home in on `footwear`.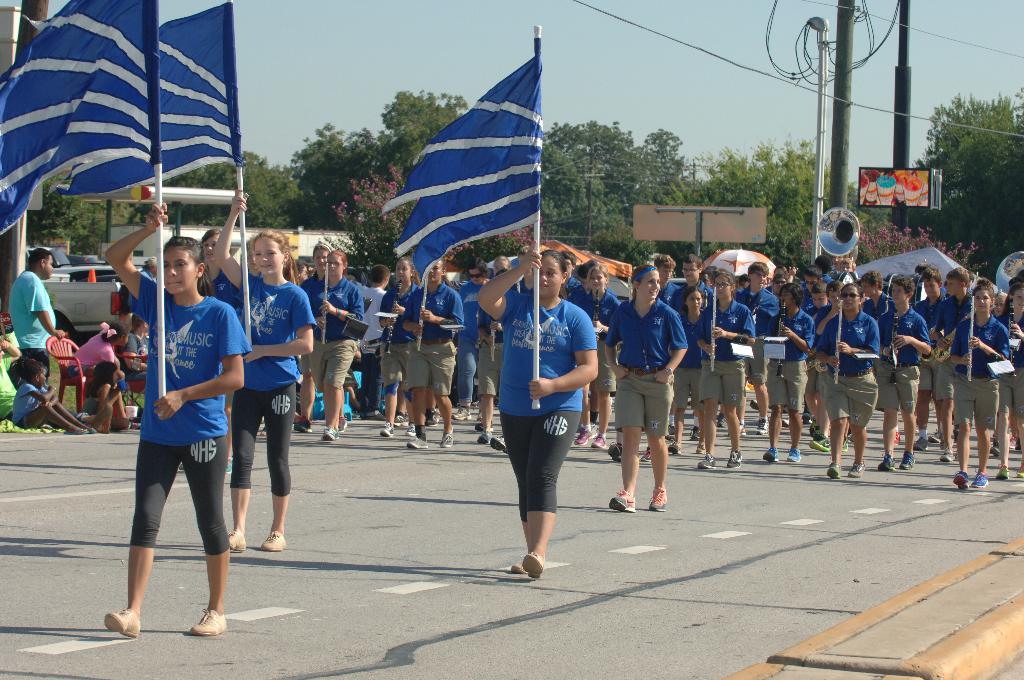
Homed in at x1=667 y1=442 x2=678 y2=458.
